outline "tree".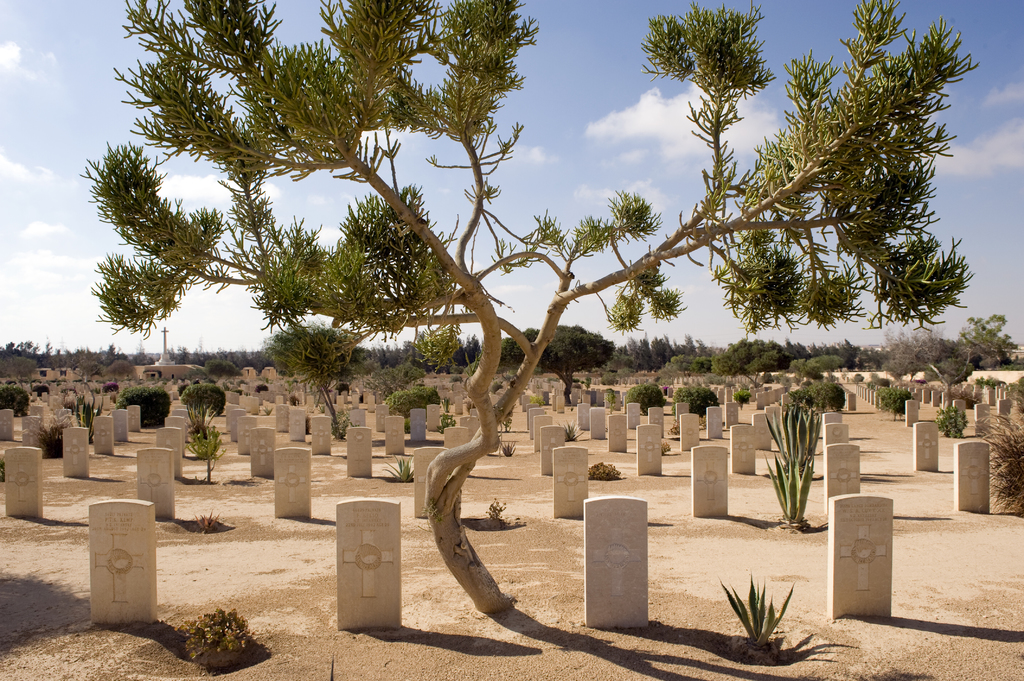
Outline: 952 301 1023 365.
